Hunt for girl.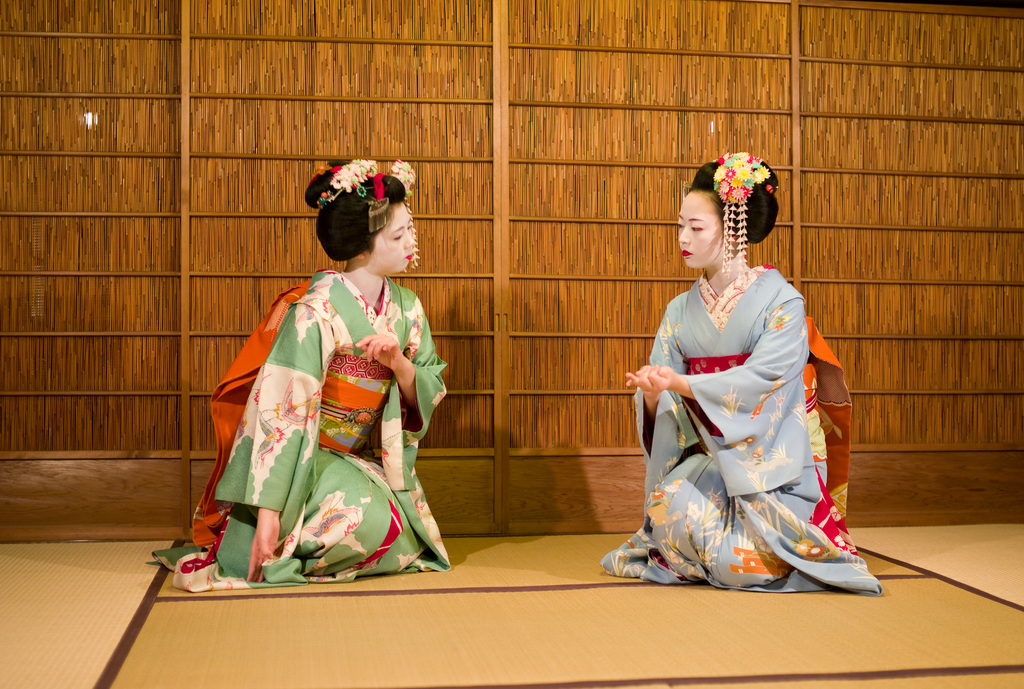
Hunted down at [x1=152, y1=155, x2=450, y2=595].
